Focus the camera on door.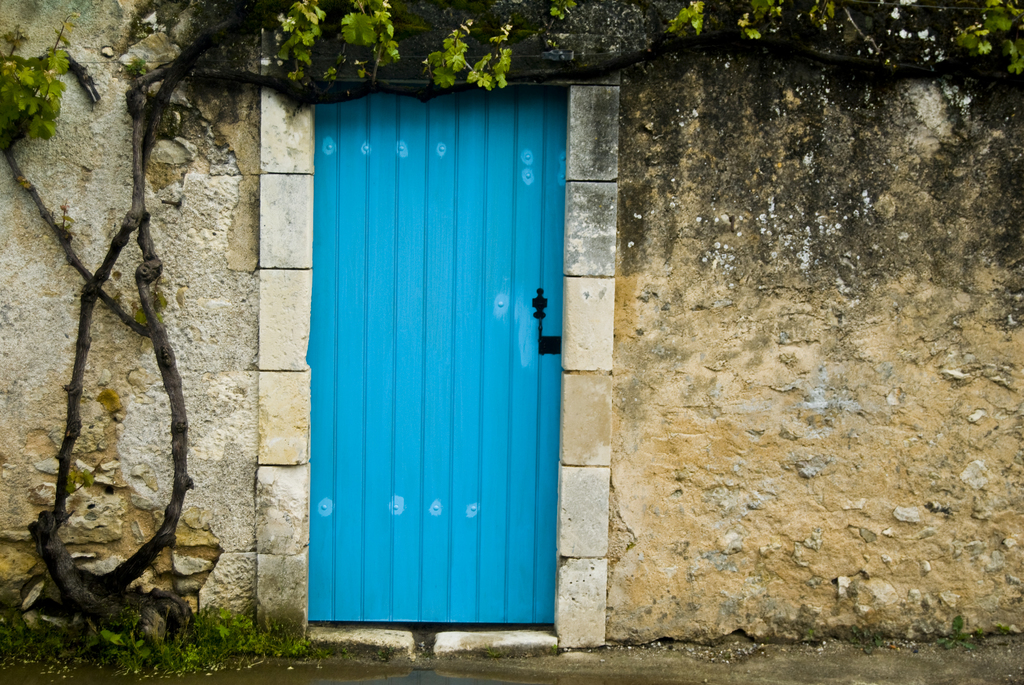
Focus region: crop(307, 83, 572, 629).
